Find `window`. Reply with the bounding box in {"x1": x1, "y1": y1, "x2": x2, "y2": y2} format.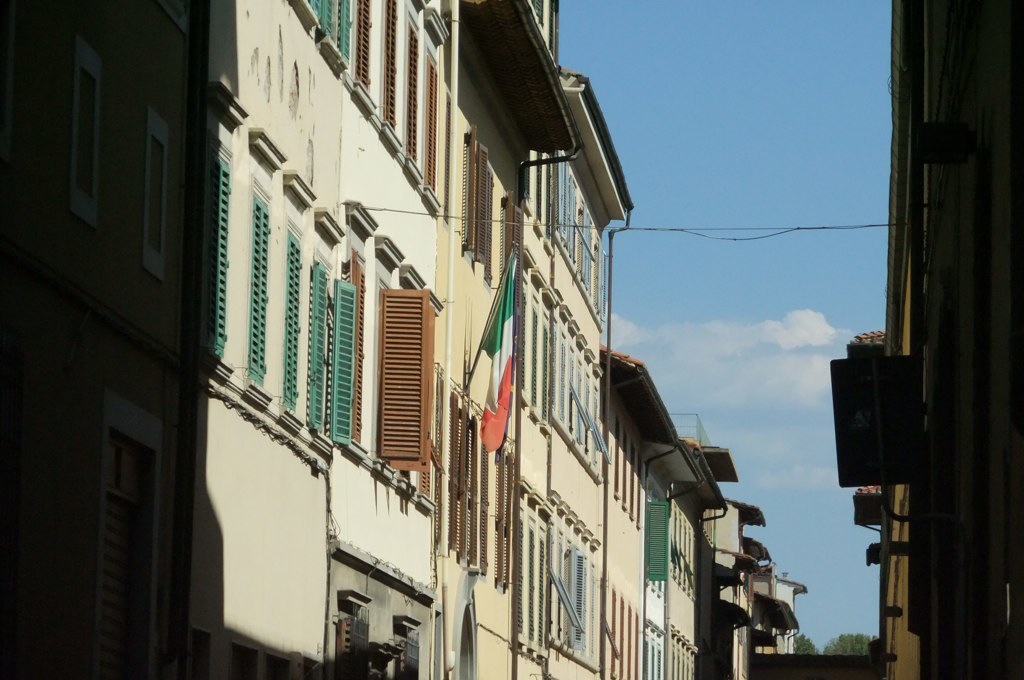
{"x1": 292, "y1": 0, "x2": 352, "y2": 74}.
